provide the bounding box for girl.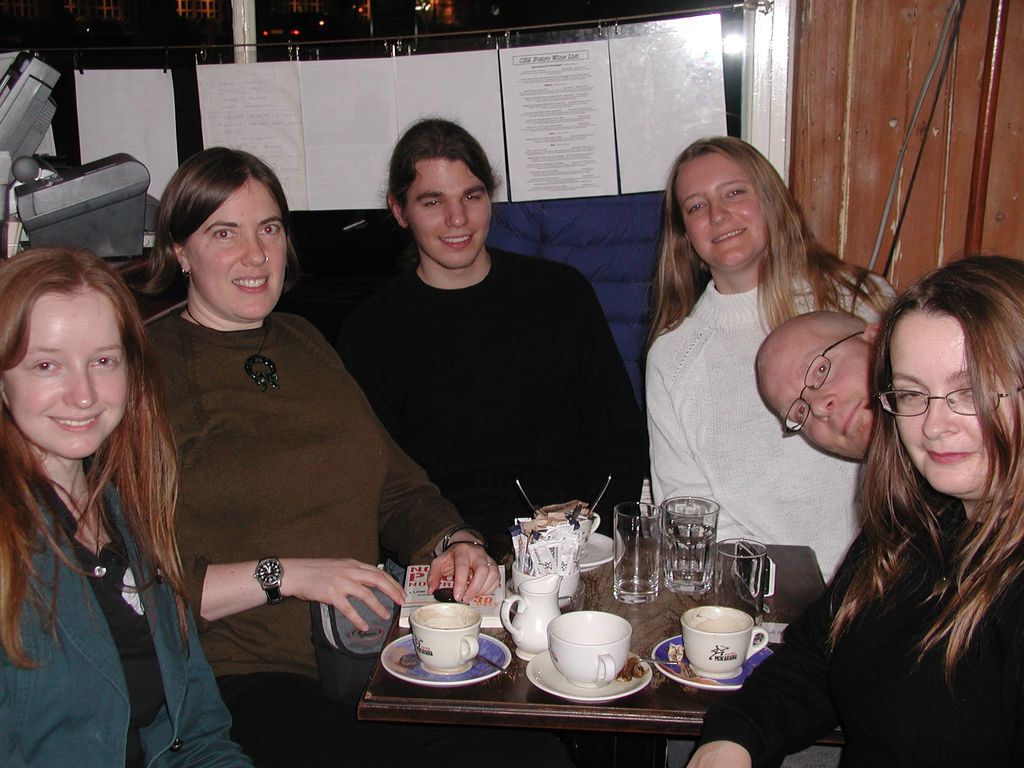
region(681, 252, 1023, 767).
